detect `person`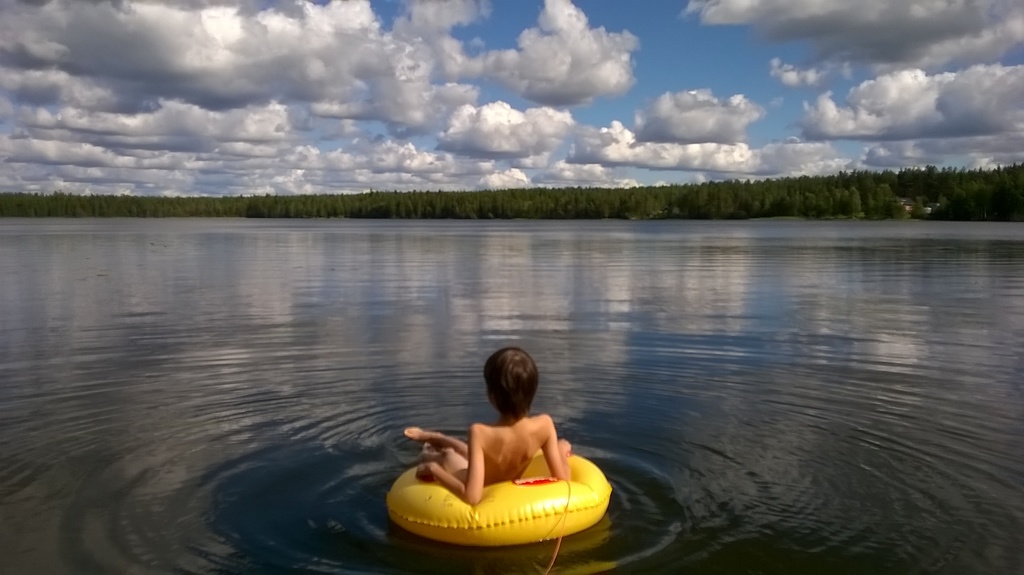
<box>396,349,593,551</box>
